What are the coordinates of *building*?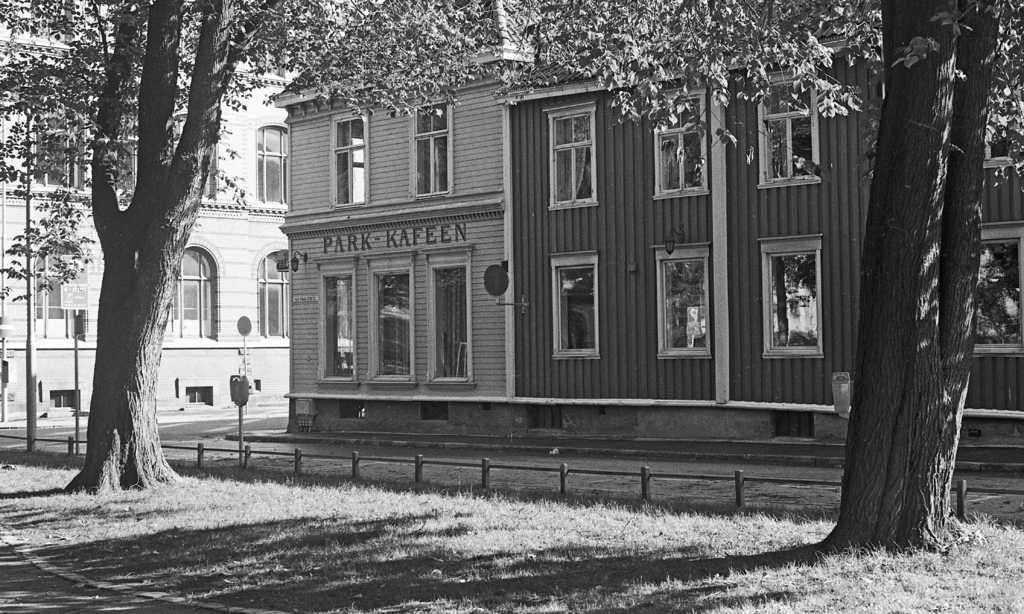
box(0, 0, 374, 407).
